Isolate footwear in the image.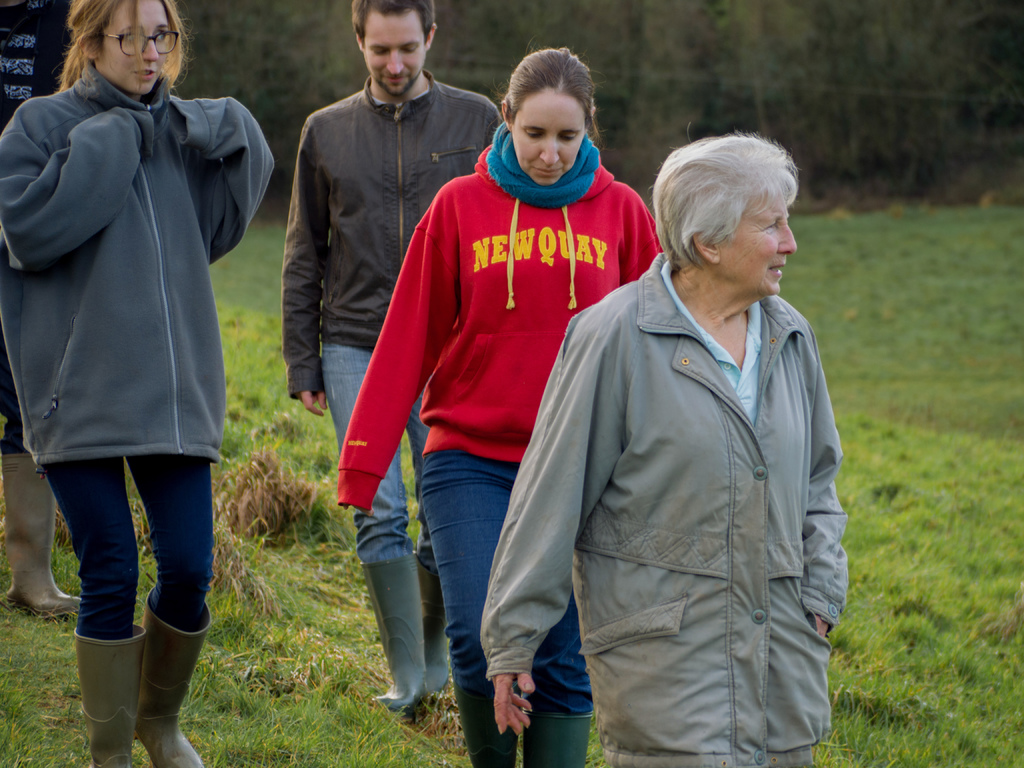
Isolated region: (405,539,450,708).
